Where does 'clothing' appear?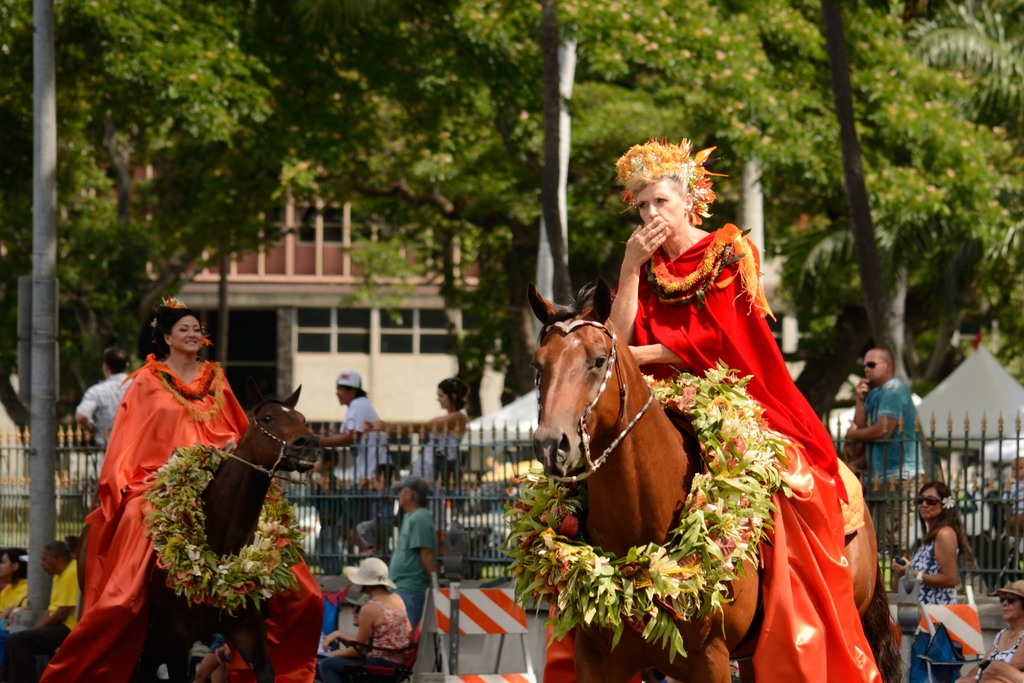
Appears at bbox=(73, 374, 131, 445).
